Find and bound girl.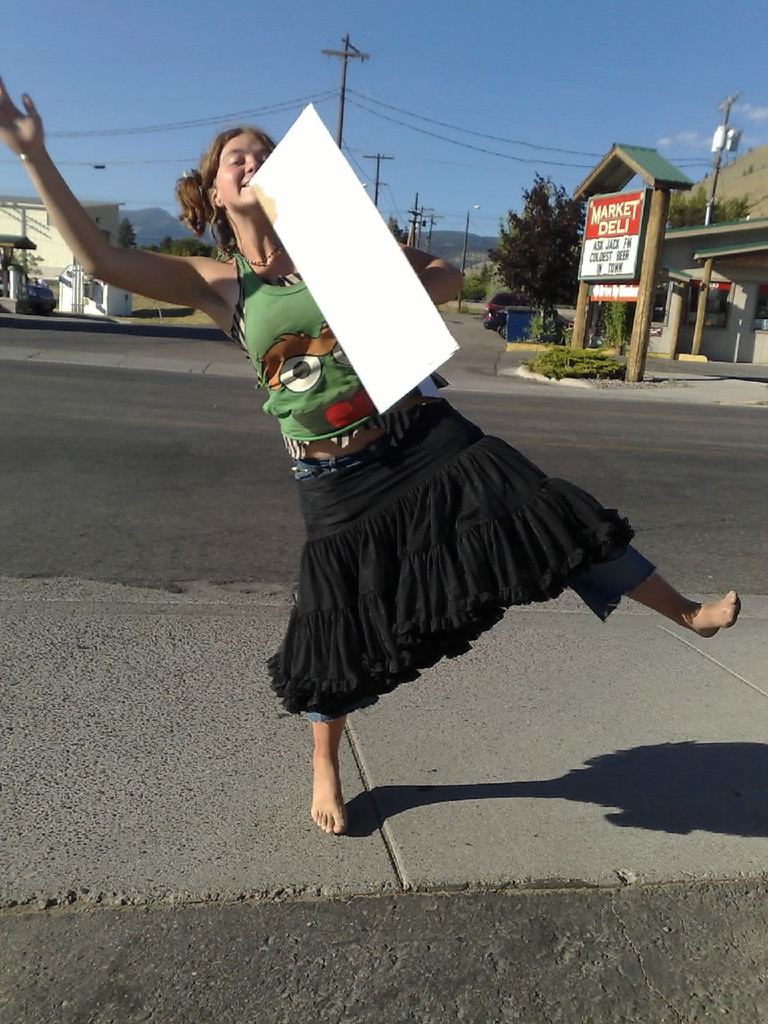
Bound: bbox(5, 78, 734, 835).
